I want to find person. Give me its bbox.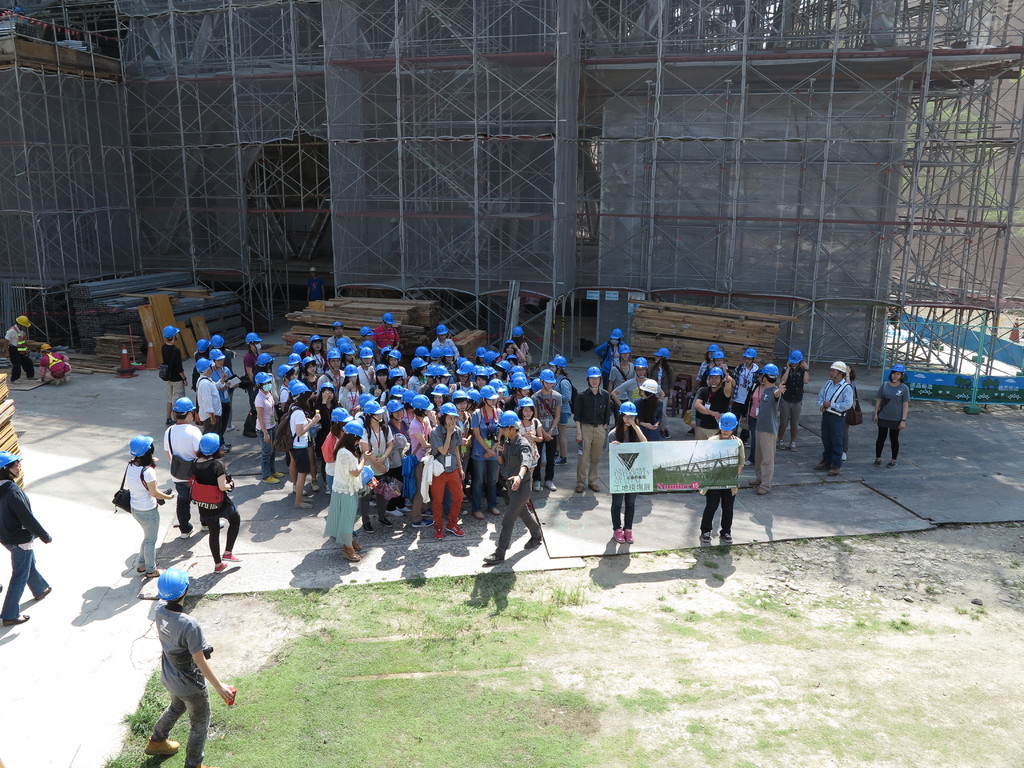
611,344,634,427.
